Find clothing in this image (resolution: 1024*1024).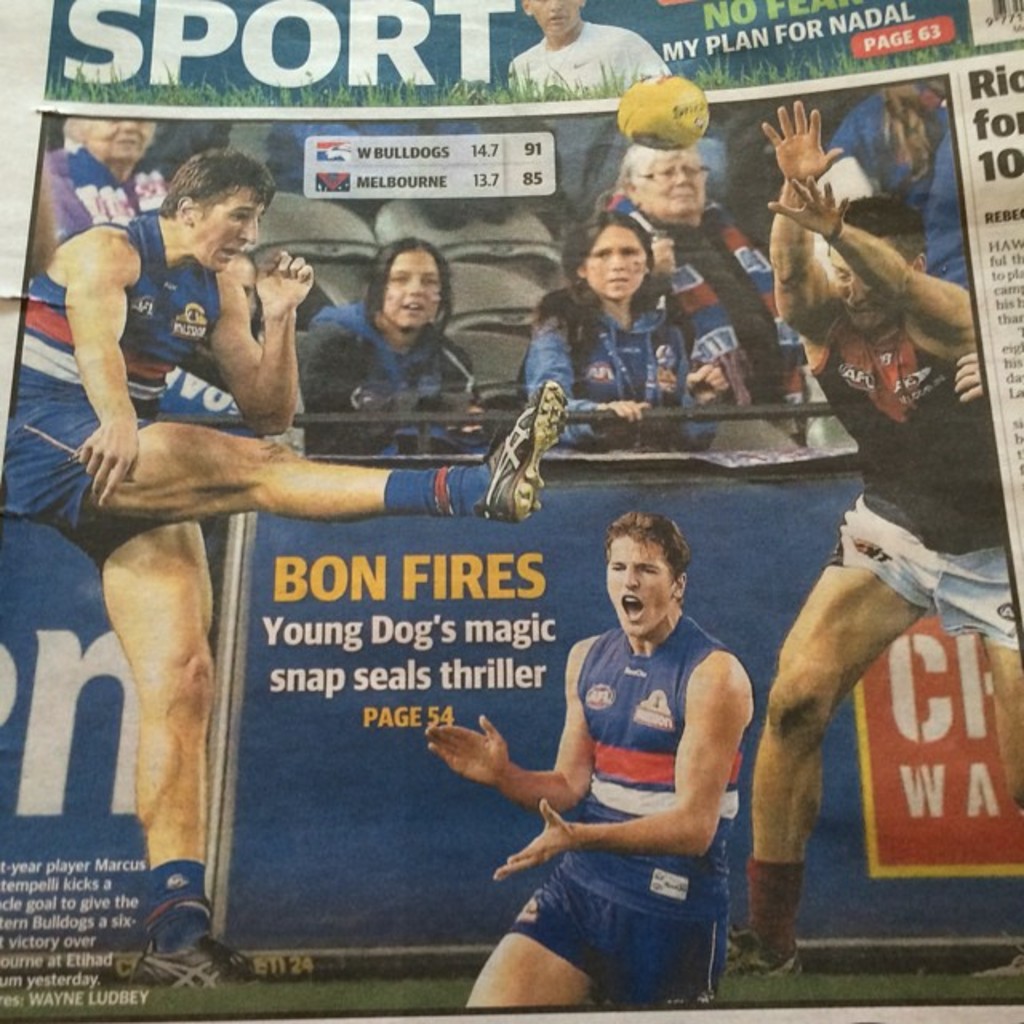
{"left": 430, "top": 595, "right": 766, "bottom": 1002}.
